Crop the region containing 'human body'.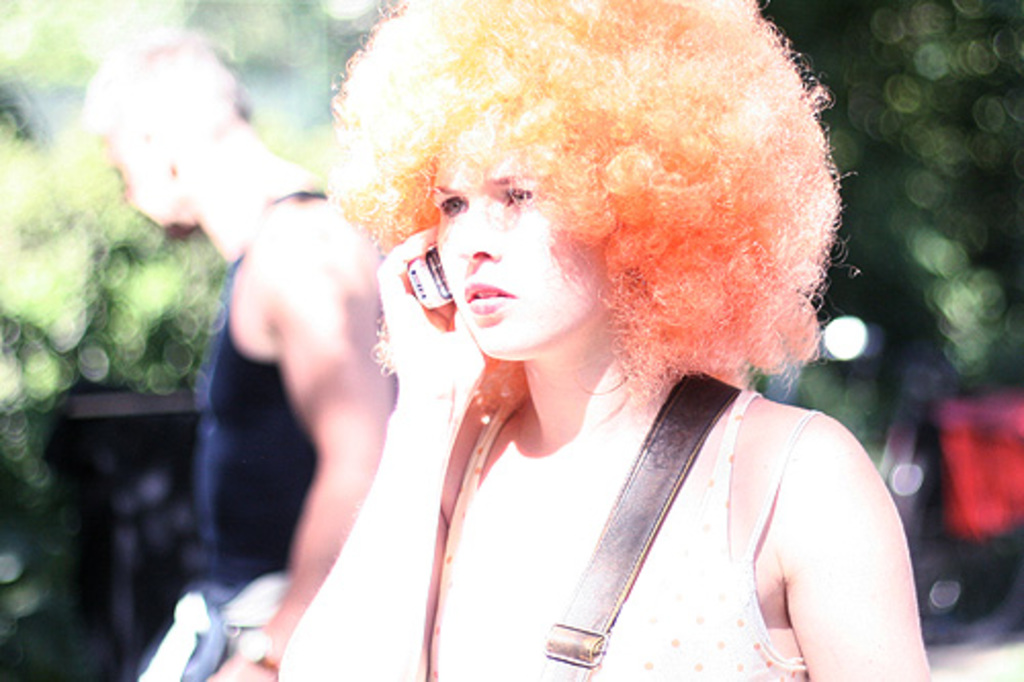
Crop region: box=[78, 25, 406, 680].
